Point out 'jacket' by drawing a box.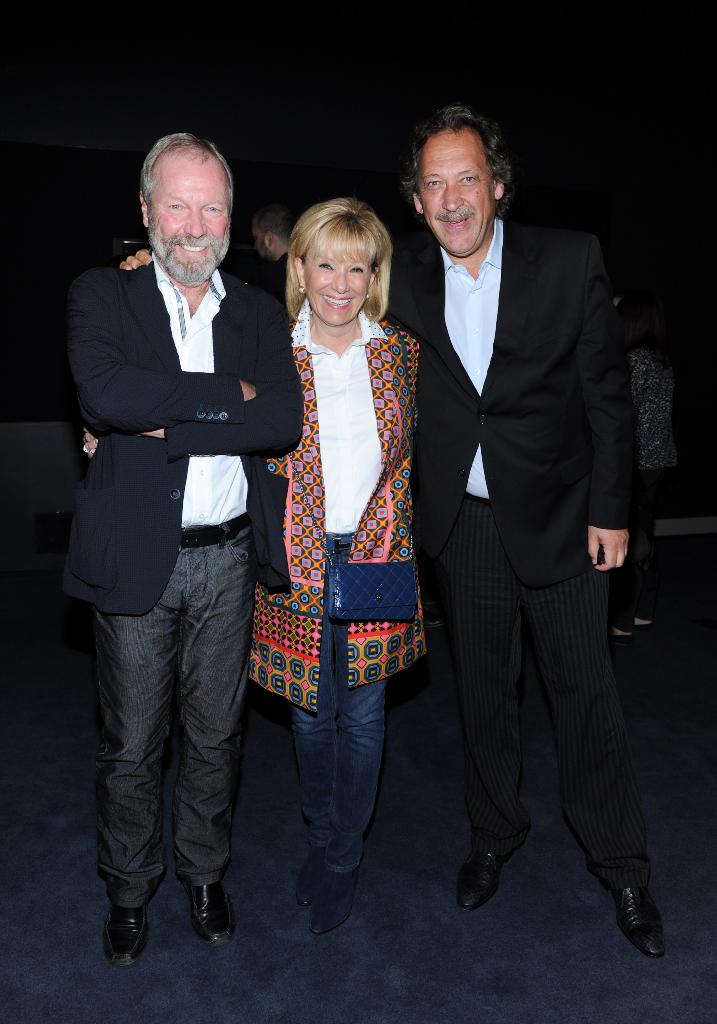
[257, 255, 431, 673].
